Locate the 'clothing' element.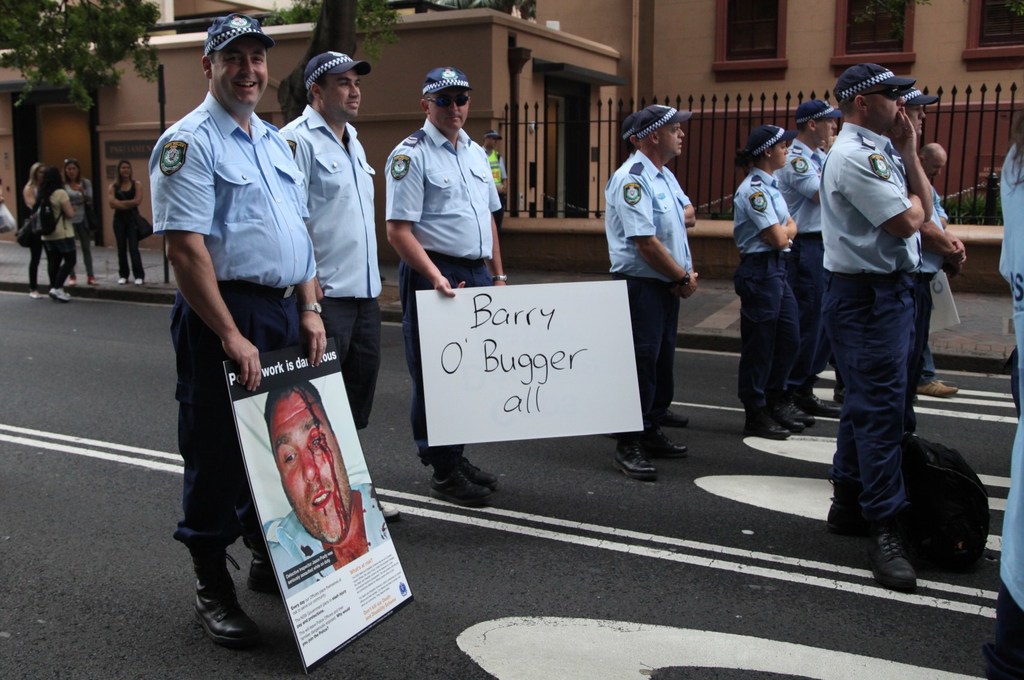
Element bbox: (left=110, top=179, right=143, bottom=281).
